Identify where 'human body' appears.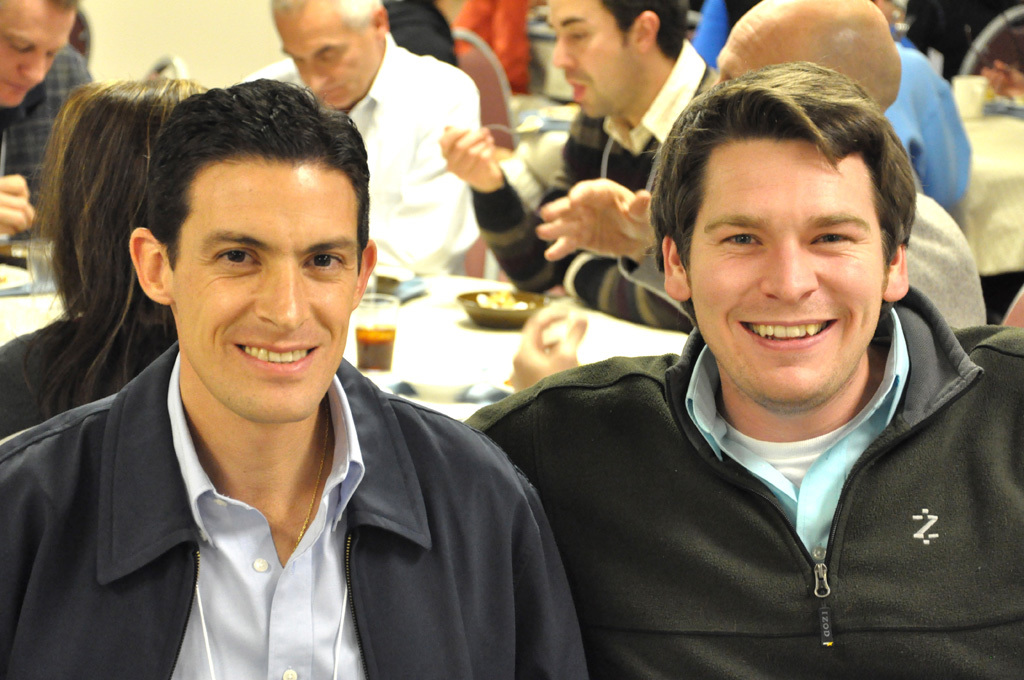
Appears at [0, 76, 589, 679].
